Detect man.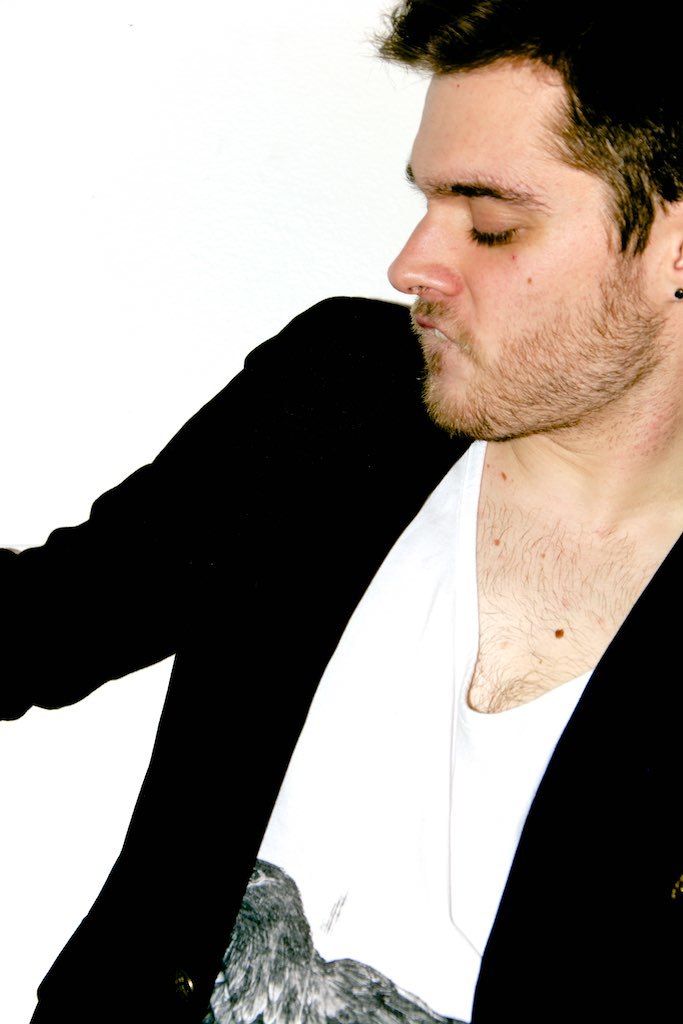
Detected at (left=157, top=19, right=661, bottom=984).
